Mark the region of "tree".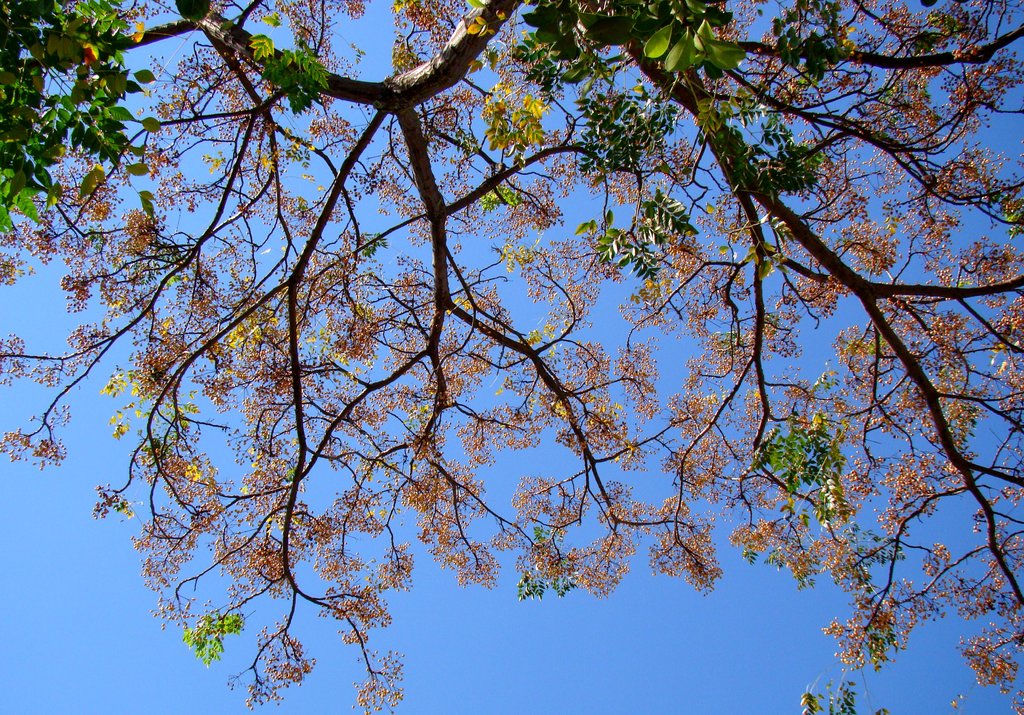
Region: <box>1,0,991,707</box>.
